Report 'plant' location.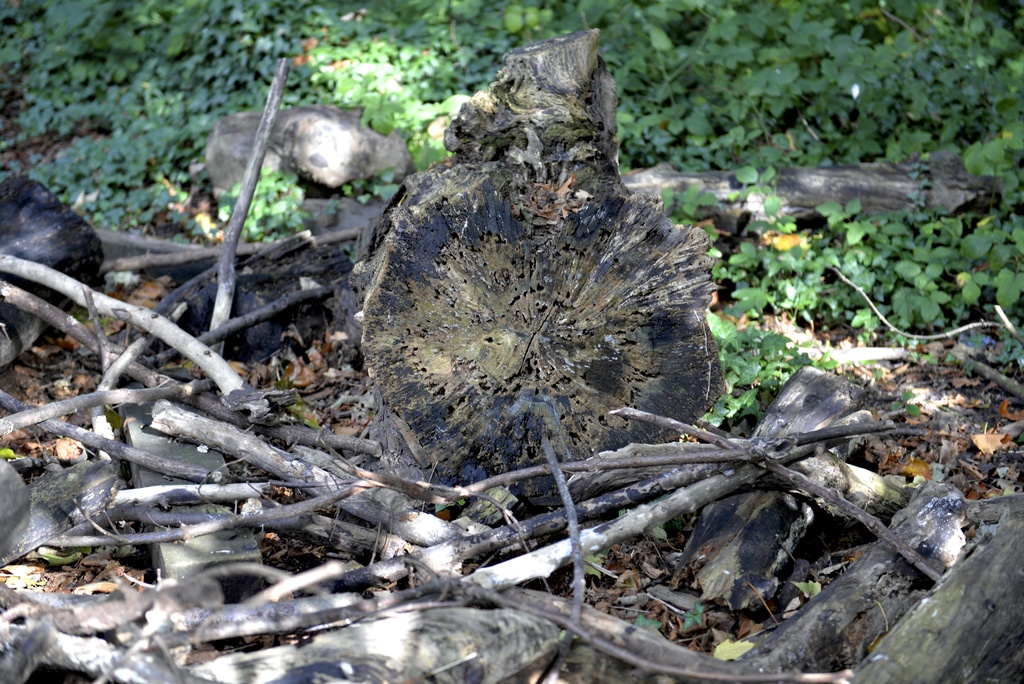
Report: bbox=(962, 134, 1023, 209).
